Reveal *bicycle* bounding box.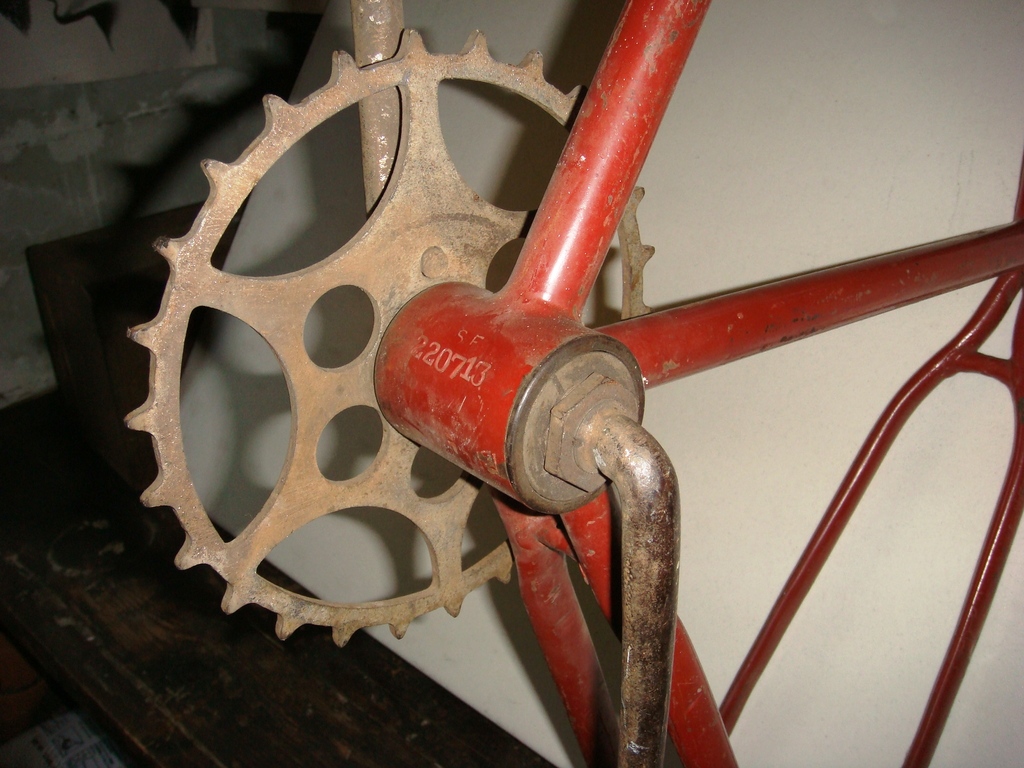
Revealed: {"x1": 136, "y1": 0, "x2": 1023, "y2": 767}.
